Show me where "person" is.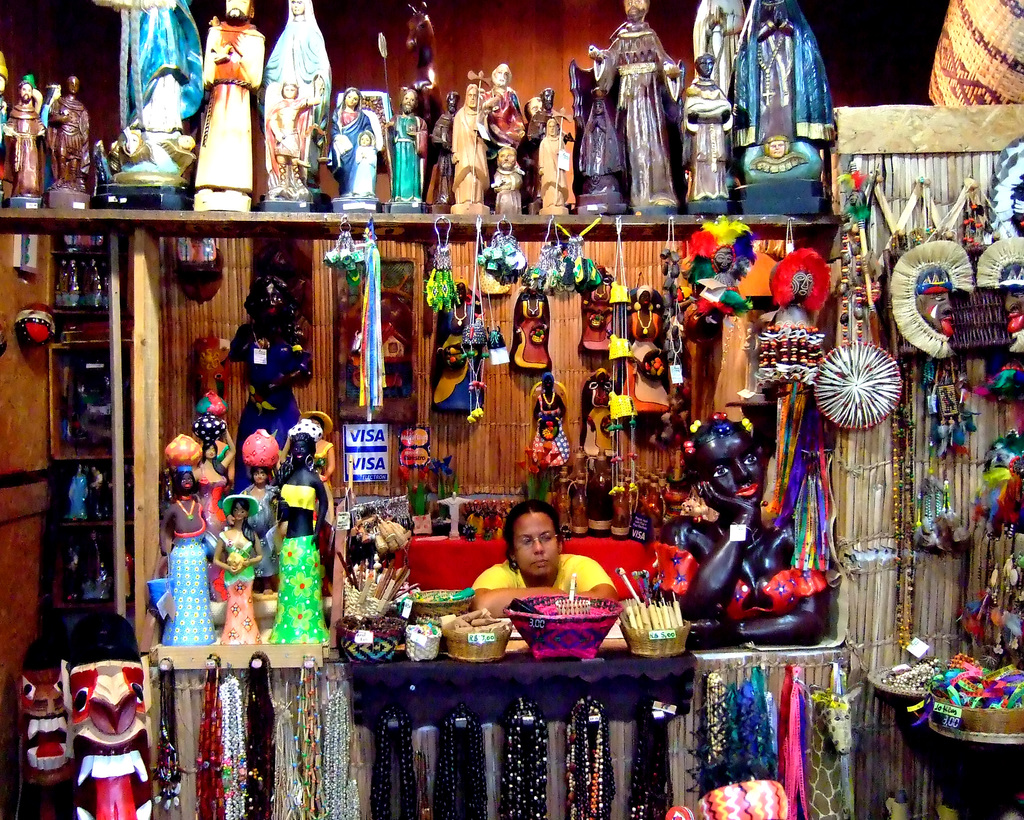
"person" is at [left=321, top=83, right=376, bottom=172].
